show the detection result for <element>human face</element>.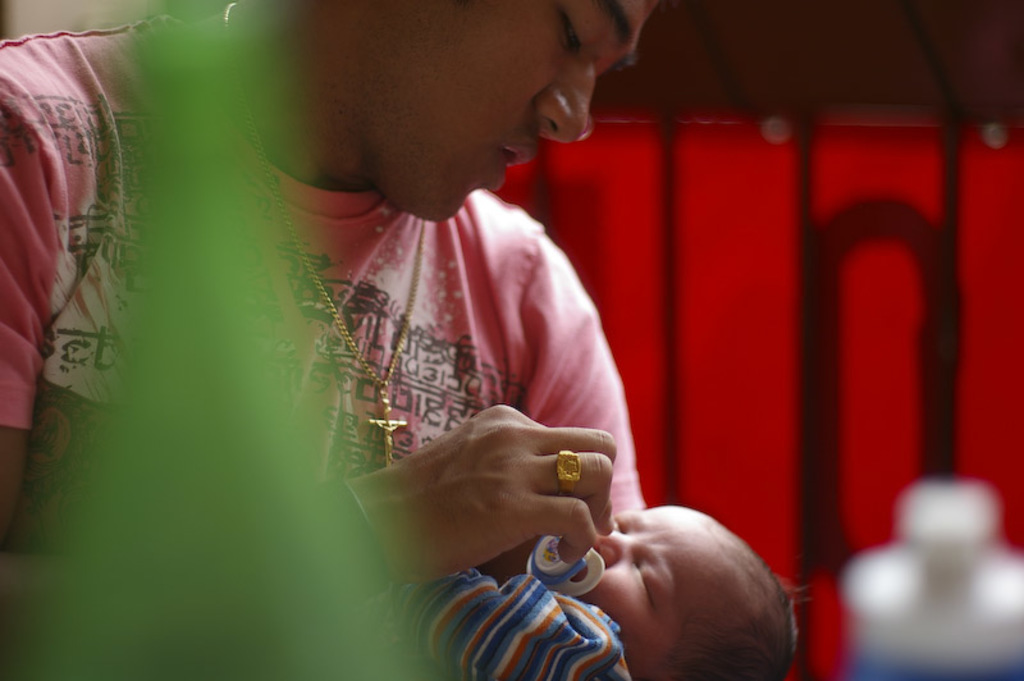
bbox=(572, 508, 717, 680).
